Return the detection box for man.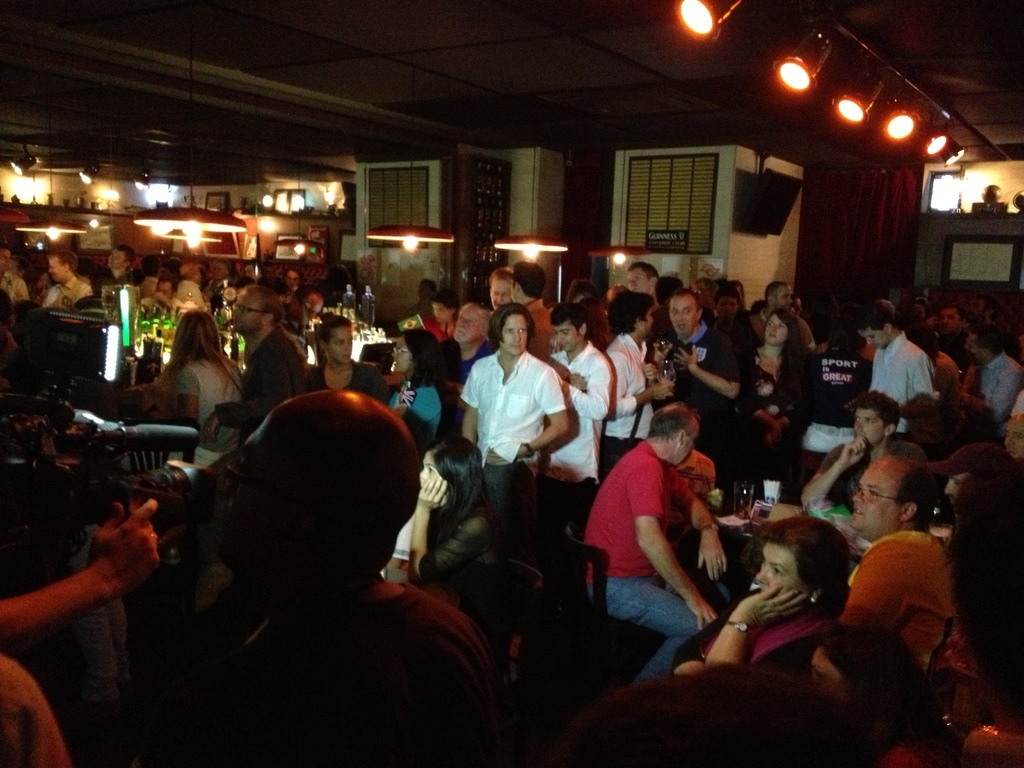
box(801, 390, 925, 513).
